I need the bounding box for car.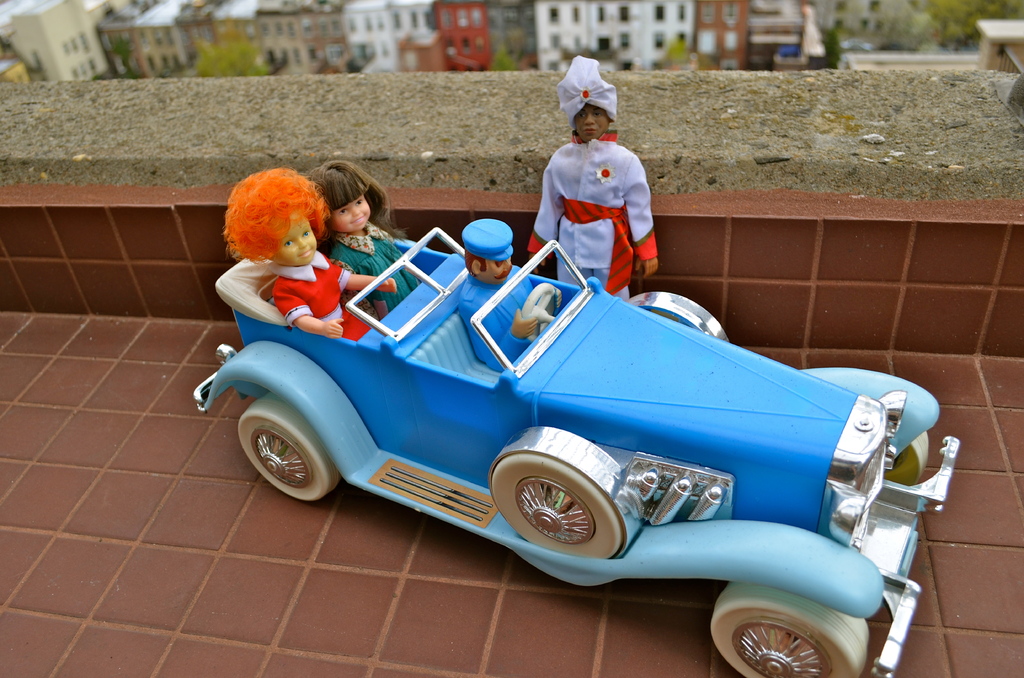
Here it is: locate(193, 225, 960, 677).
